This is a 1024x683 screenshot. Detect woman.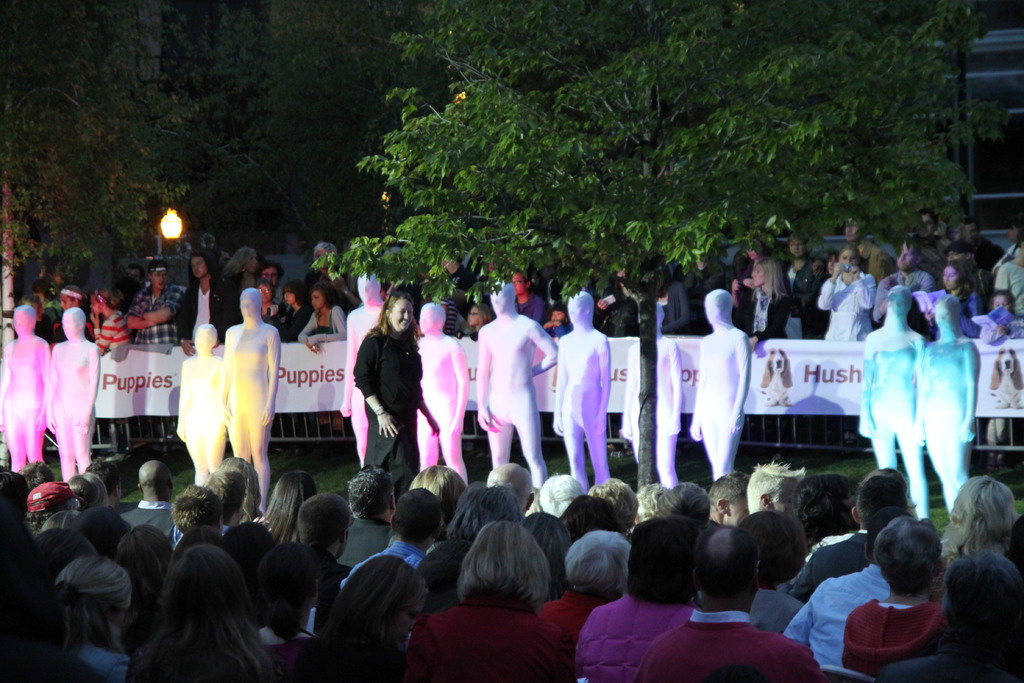
353,290,435,524.
